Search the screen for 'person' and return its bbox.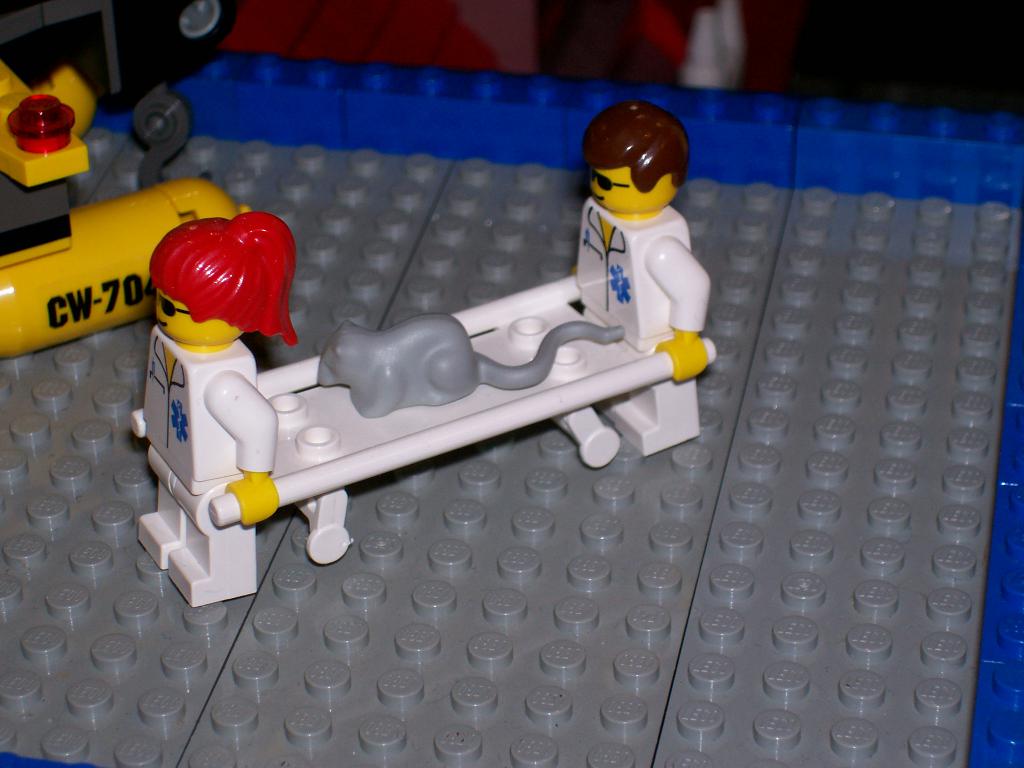
Found: detection(120, 200, 299, 614).
